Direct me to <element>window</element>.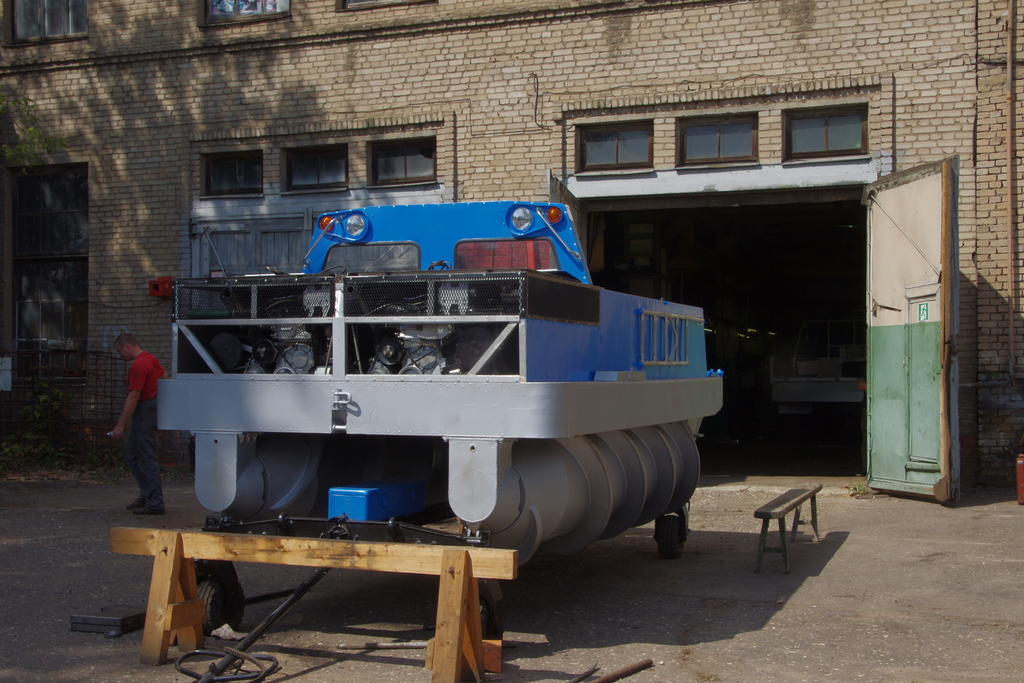
Direction: <box>1,0,88,44</box>.
